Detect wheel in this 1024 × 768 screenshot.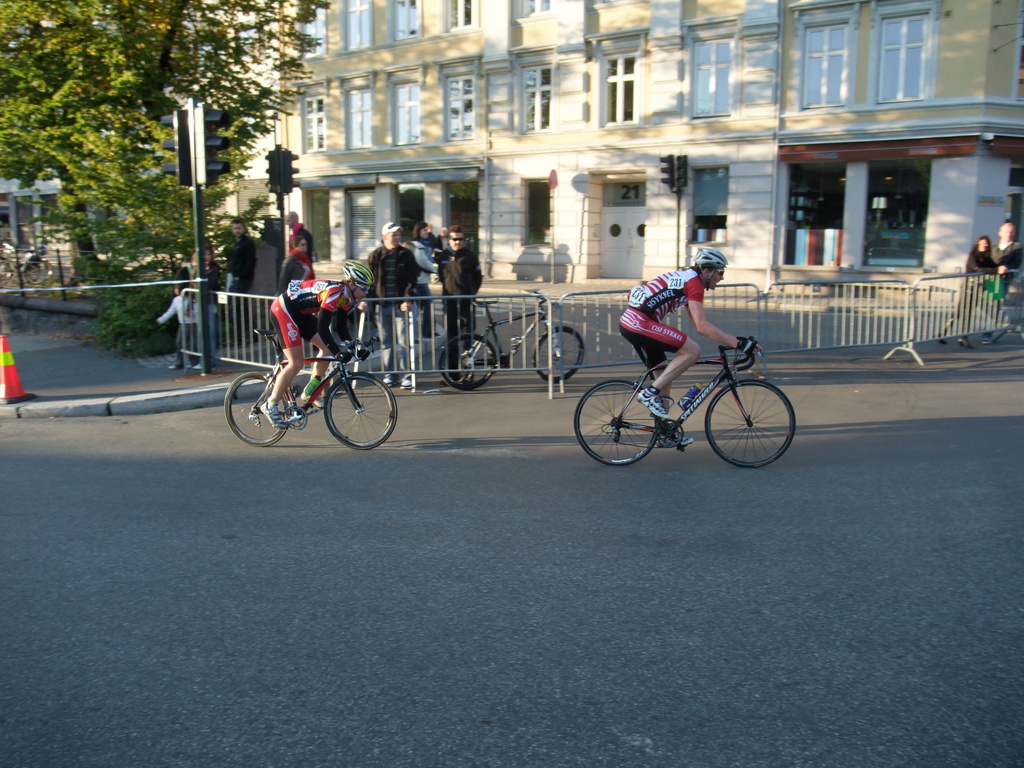
Detection: (320,371,405,449).
